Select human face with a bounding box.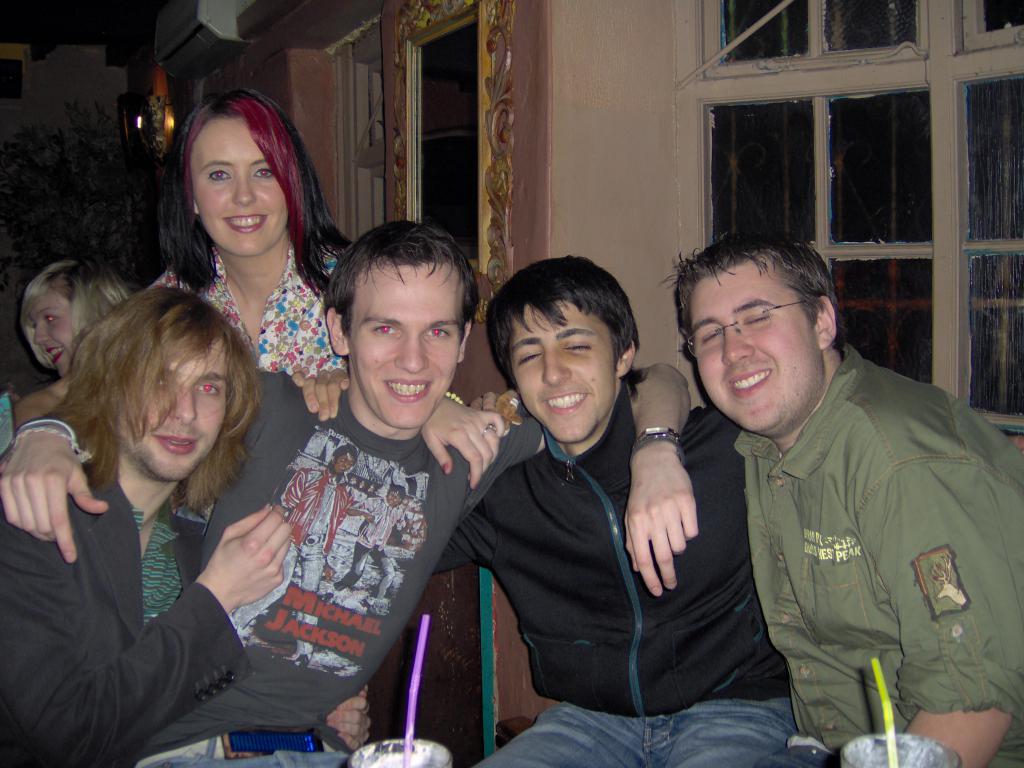
region(122, 331, 231, 479).
